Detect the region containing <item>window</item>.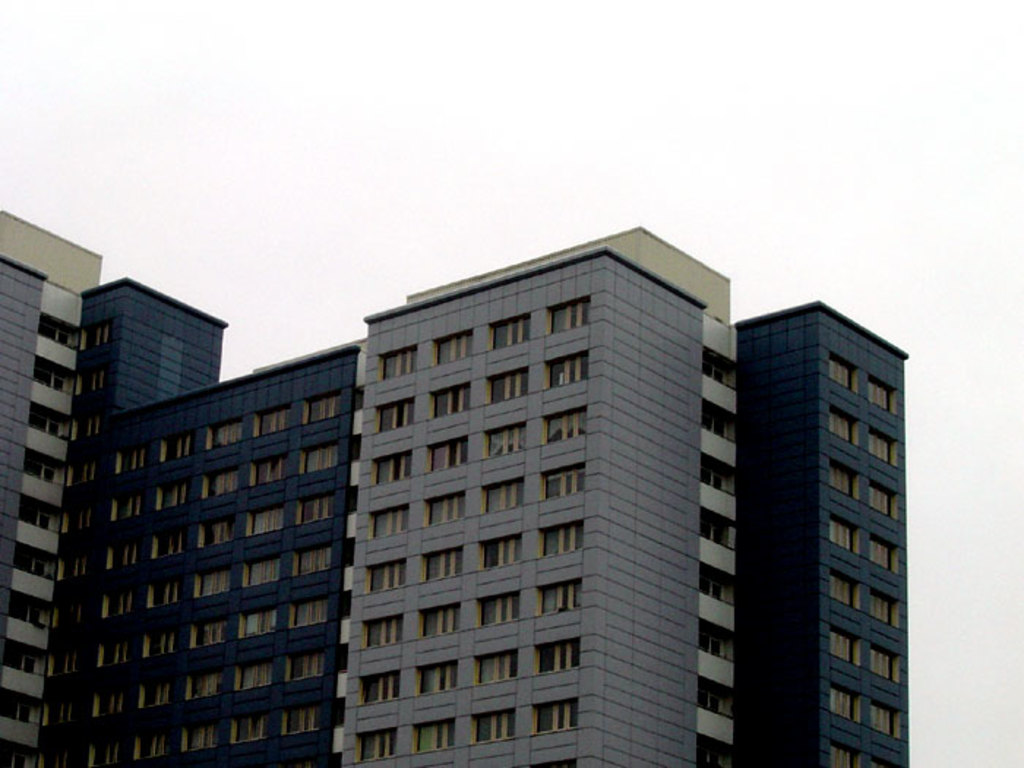
829,361,857,396.
